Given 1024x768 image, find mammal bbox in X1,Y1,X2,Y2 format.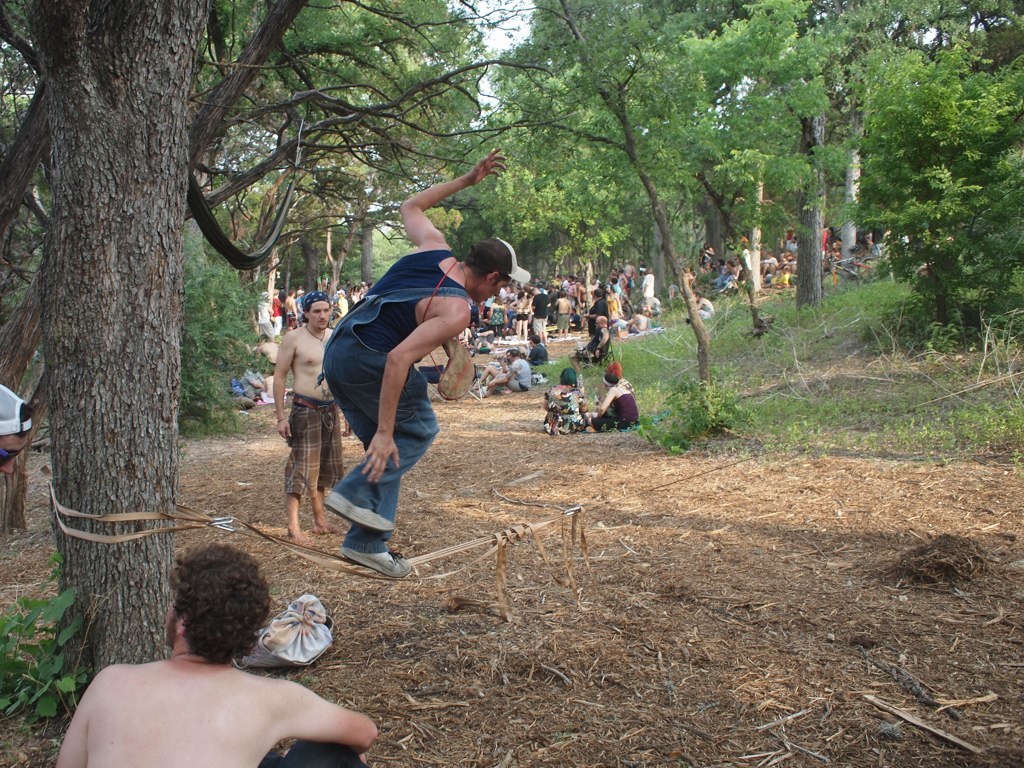
53,543,381,767.
